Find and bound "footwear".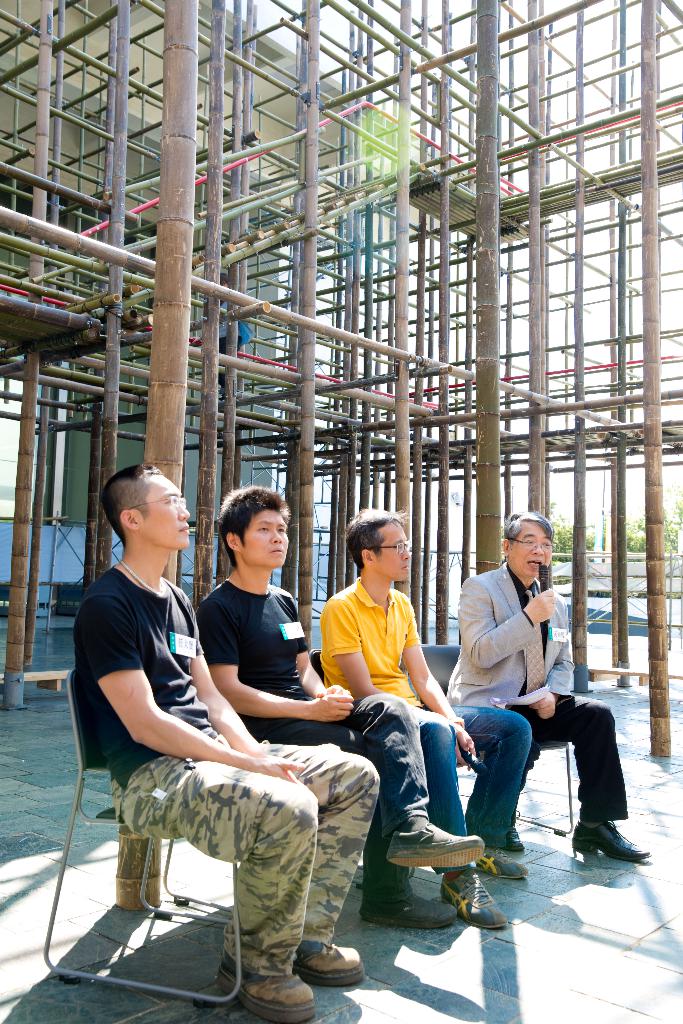
Bound: {"x1": 361, "y1": 882, "x2": 457, "y2": 927}.
